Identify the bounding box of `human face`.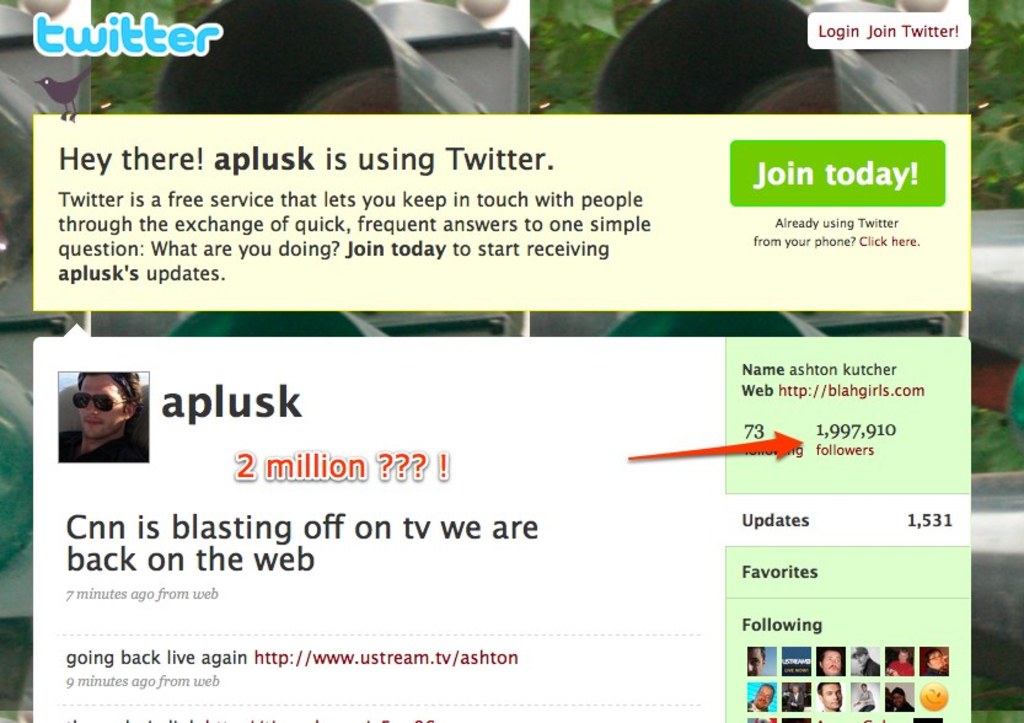
{"left": 74, "top": 371, "right": 125, "bottom": 440}.
